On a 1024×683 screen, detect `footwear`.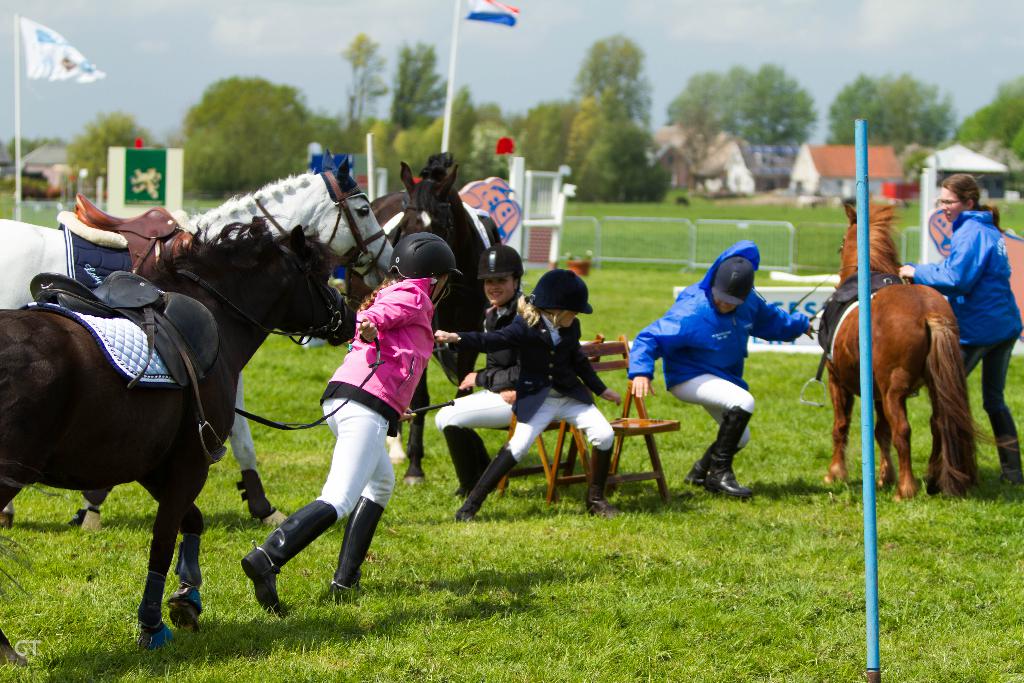
bbox(452, 441, 515, 523).
